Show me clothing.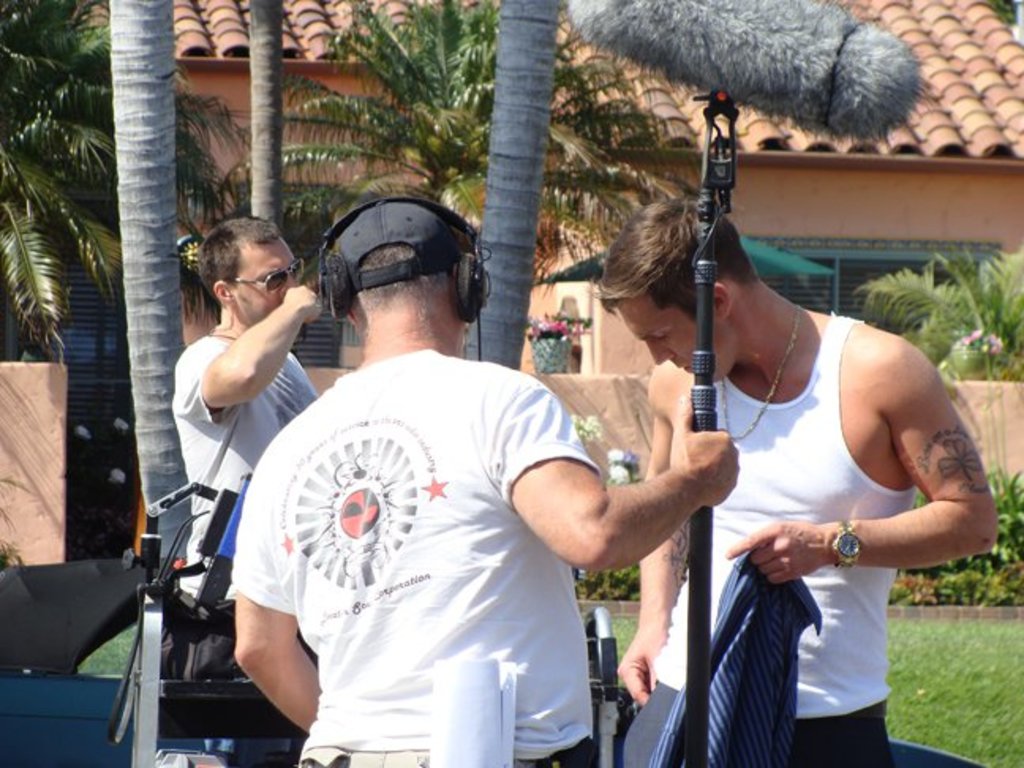
clothing is here: x1=169 y1=330 x2=332 y2=594.
